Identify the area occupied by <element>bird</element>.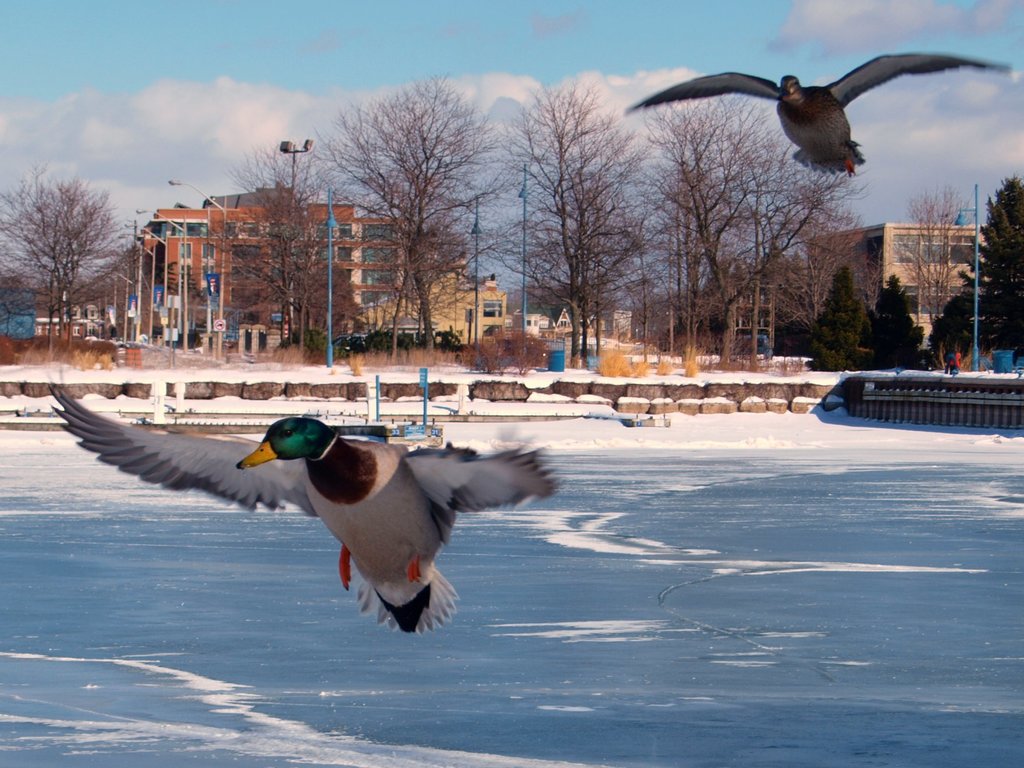
Area: (x1=620, y1=52, x2=957, y2=163).
